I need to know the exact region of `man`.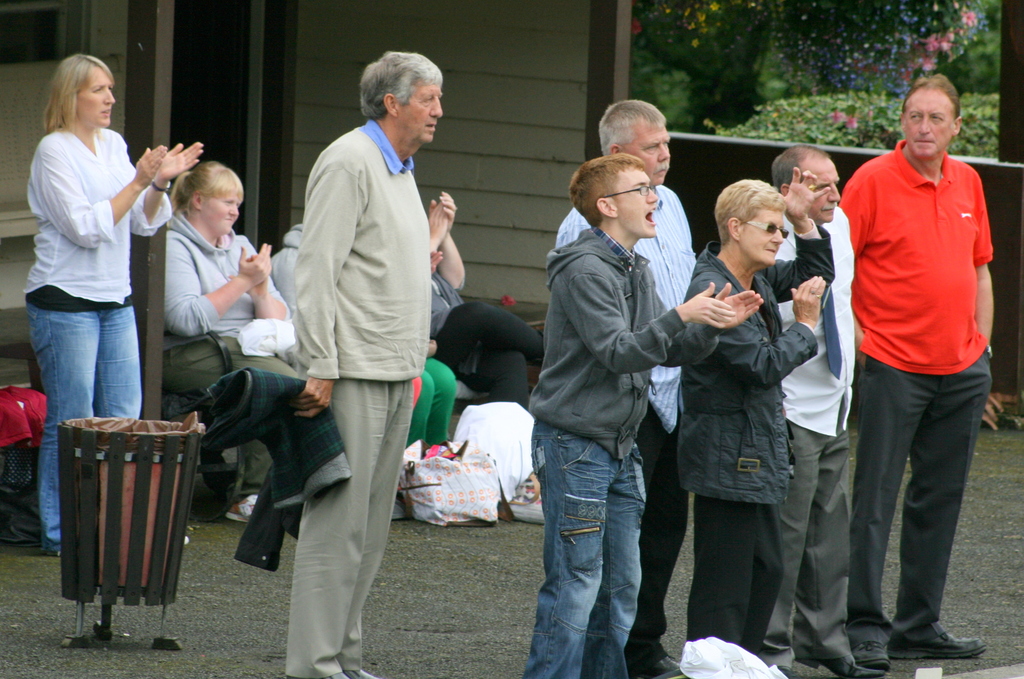
Region: 779,144,886,678.
